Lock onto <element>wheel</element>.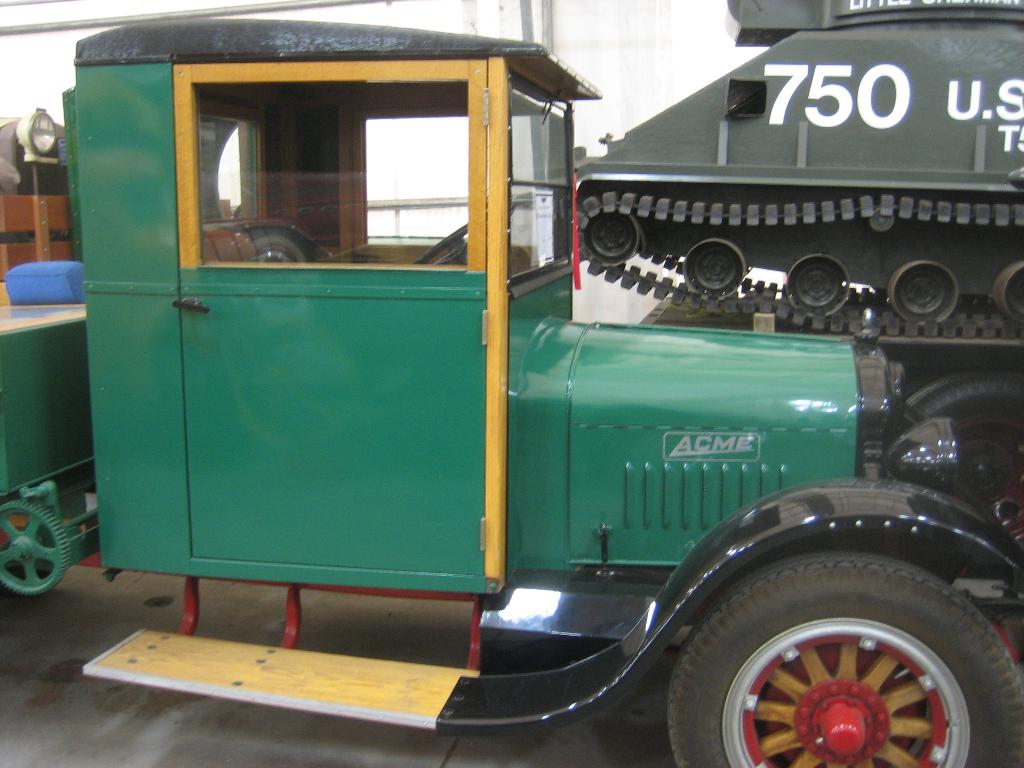
Locked: rect(887, 260, 960, 324).
